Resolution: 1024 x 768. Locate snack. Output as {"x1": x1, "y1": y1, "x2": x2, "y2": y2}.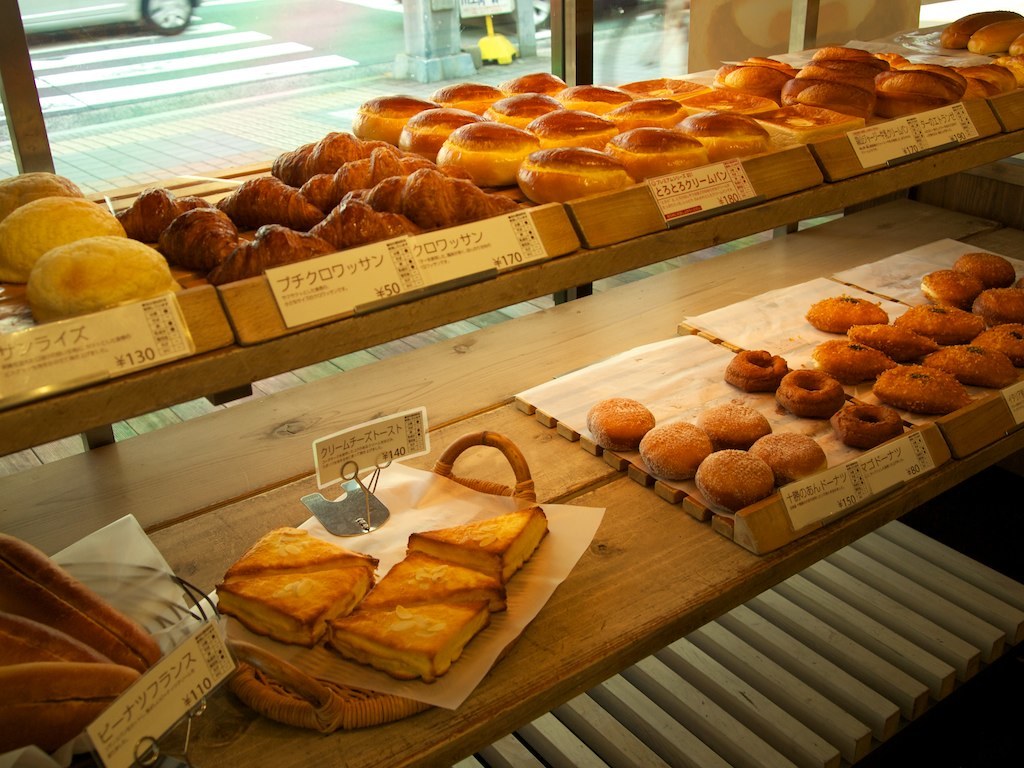
{"x1": 3, "y1": 199, "x2": 130, "y2": 284}.
